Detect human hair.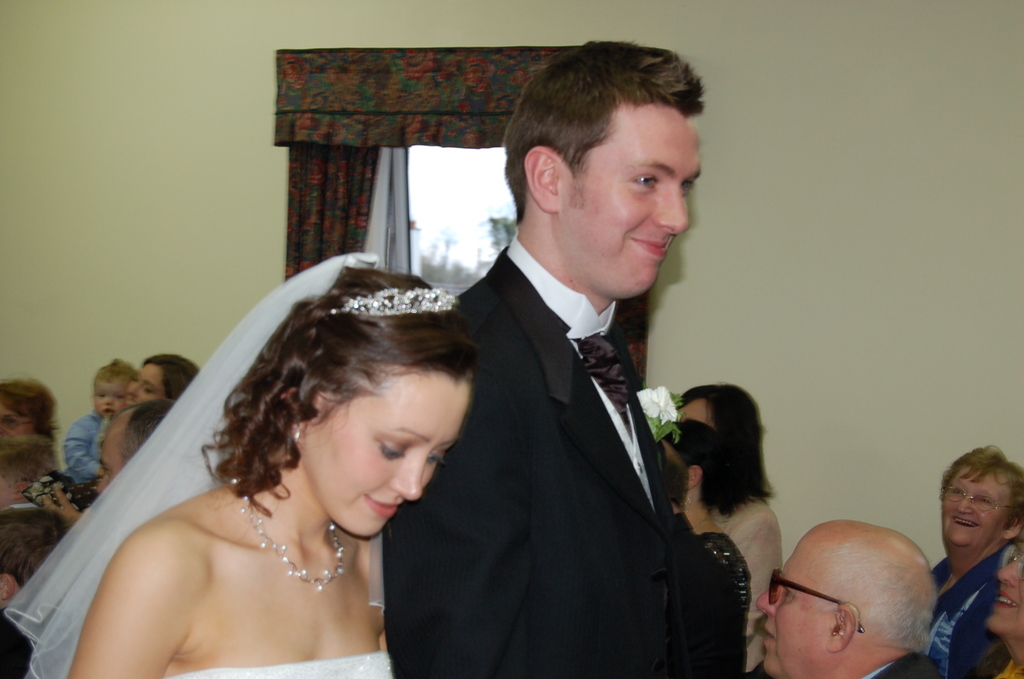
Detected at <bbox>0, 431, 68, 502</bbox>.
